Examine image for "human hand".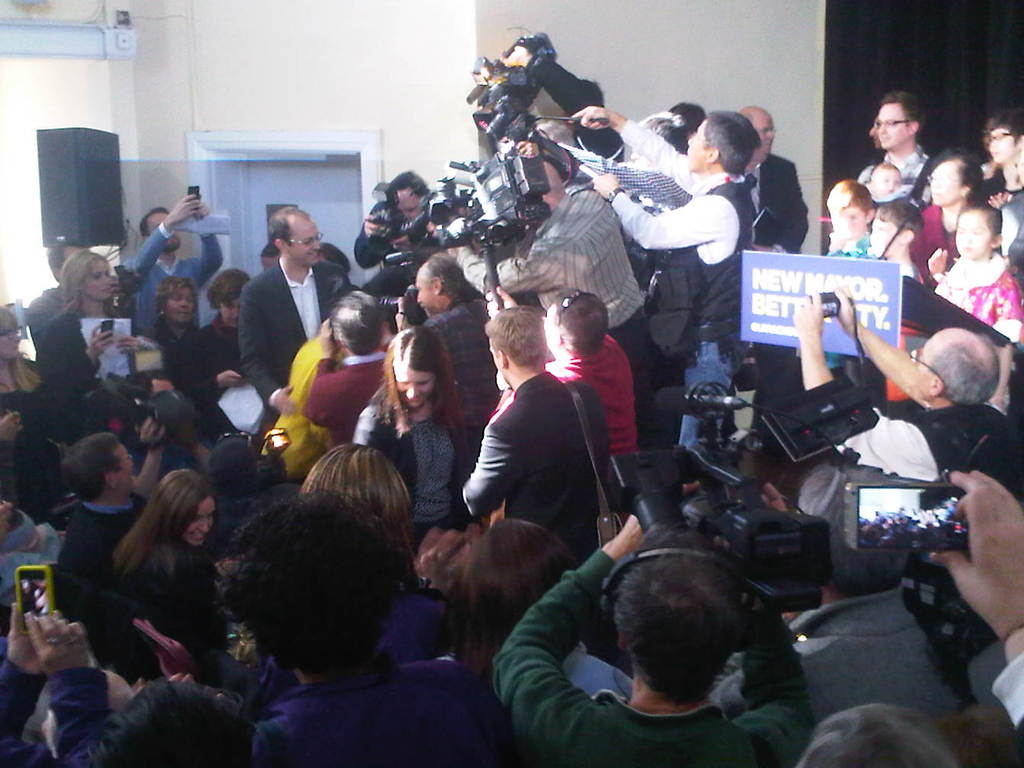
Examination result: region(829, 280, 858, 334).
